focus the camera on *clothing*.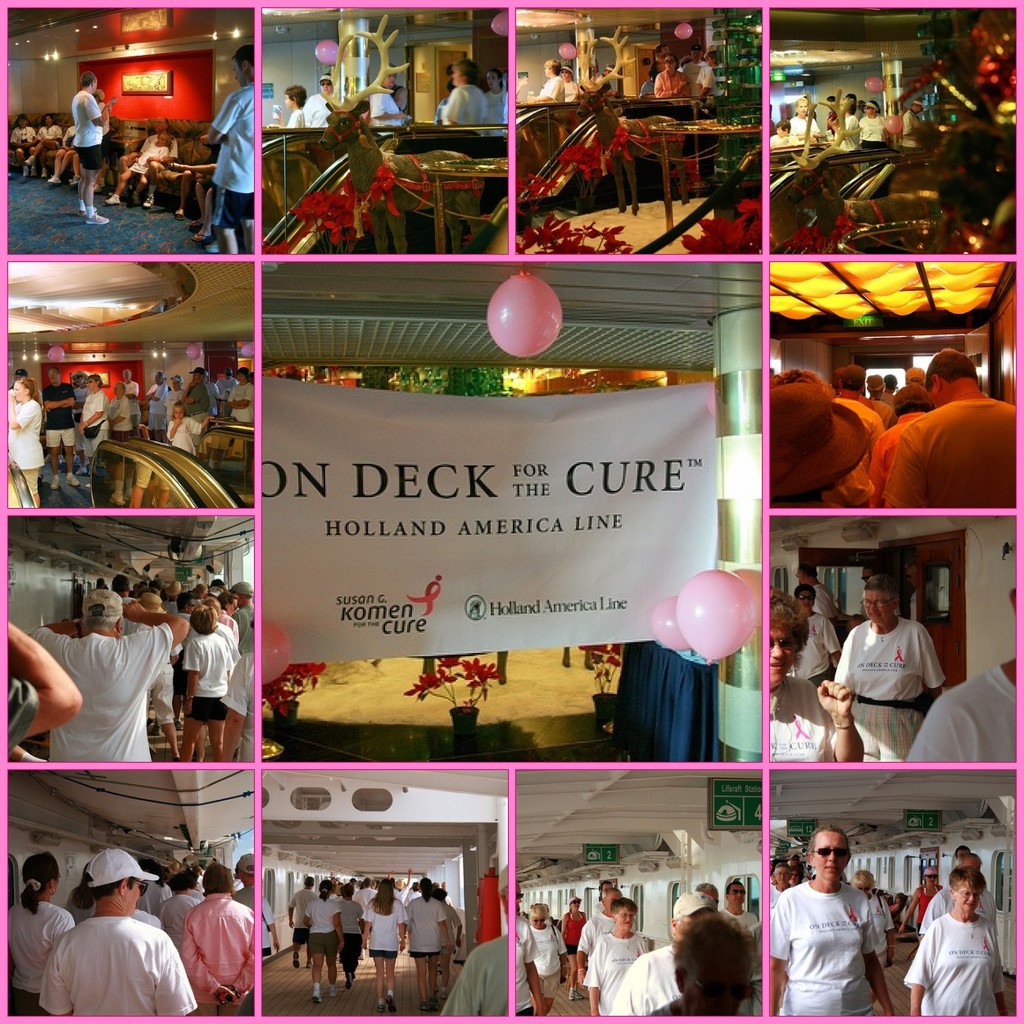
Focus region: crop(186, 896, 258, 1013).
